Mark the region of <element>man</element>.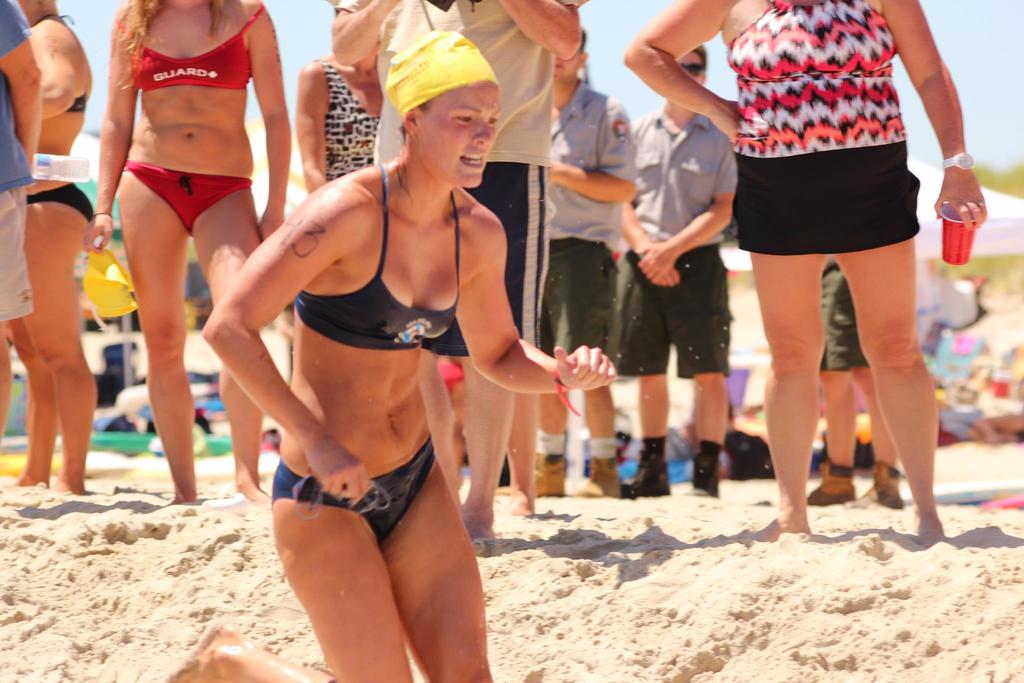
Region: (left=531, top=23, right=641, bottom=497).
